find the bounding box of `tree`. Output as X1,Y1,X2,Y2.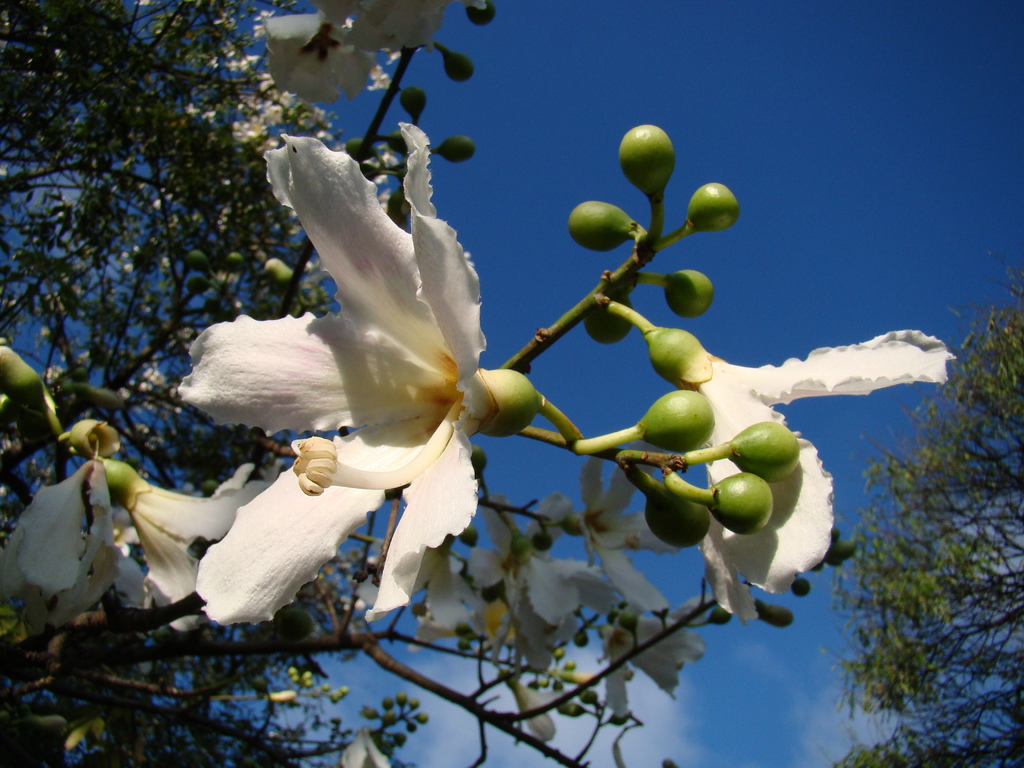
837,276,1023,767.
